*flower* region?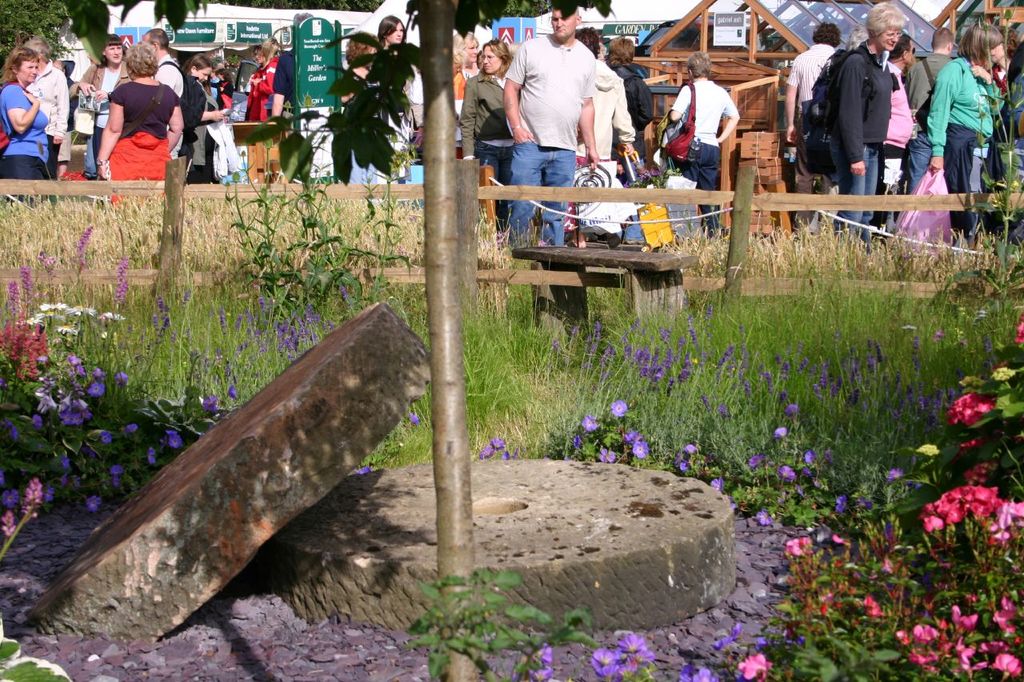
[x1=2, y1=417, x2=21, y2=445]
